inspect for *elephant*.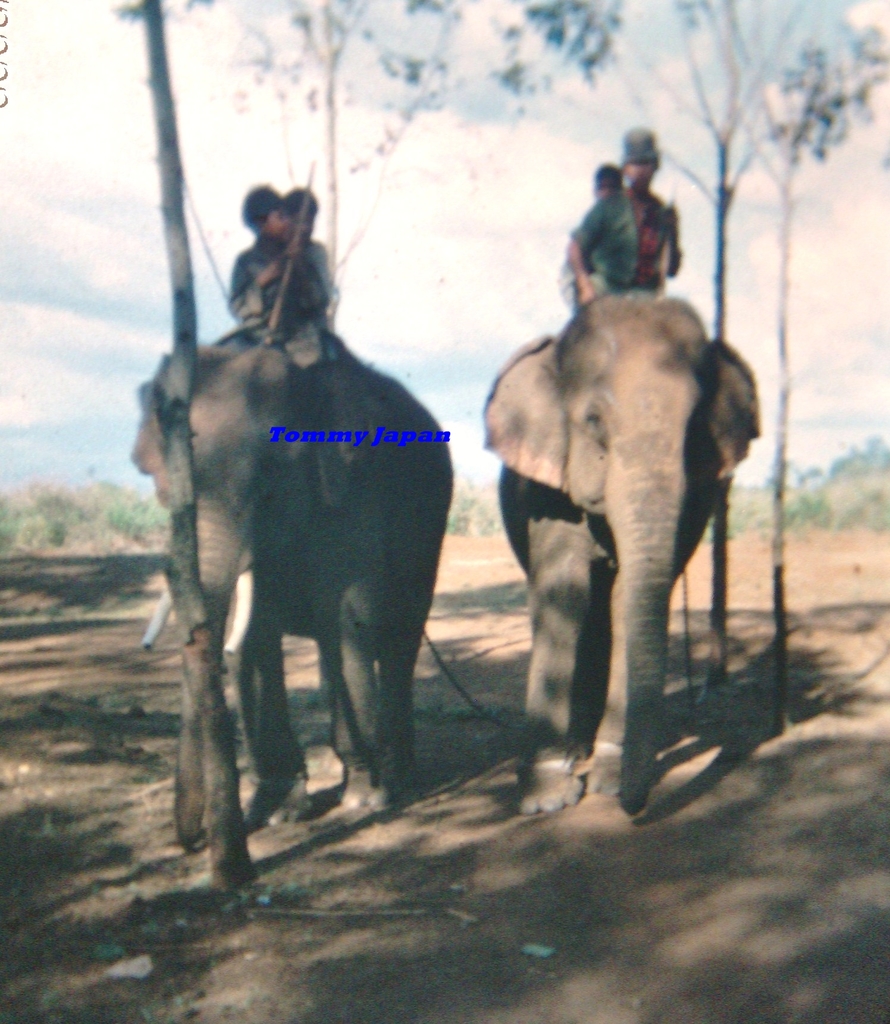
Inspection: x1=120, y1=323, x2=451, y2=806.
